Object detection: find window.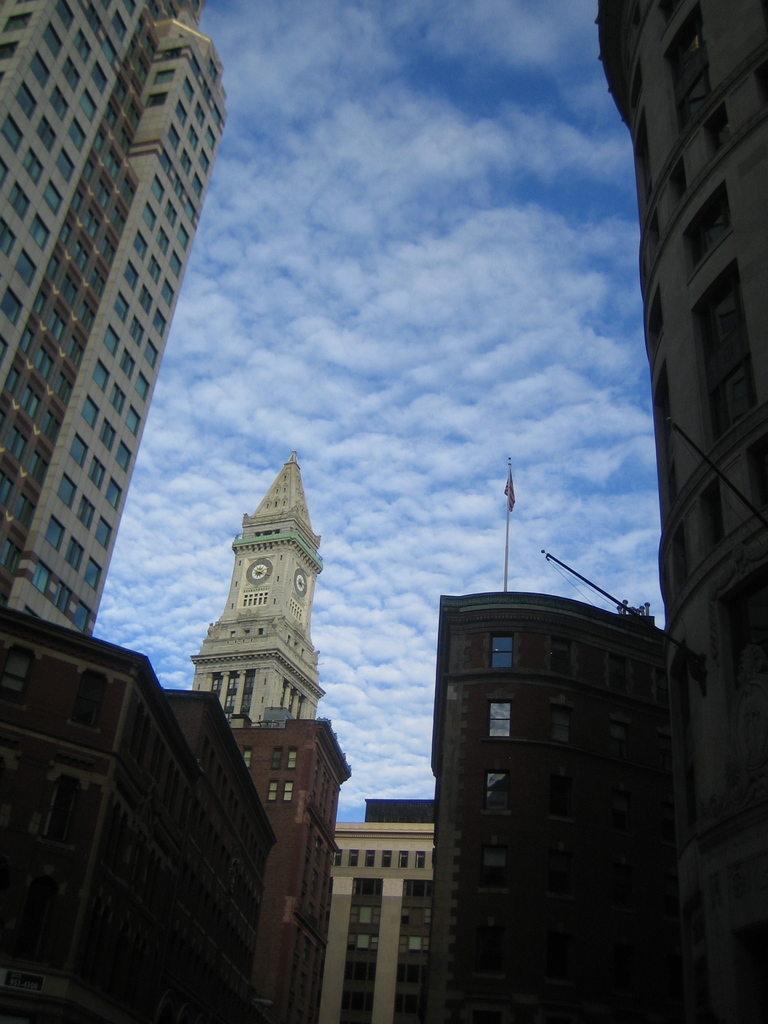
x1=644, y1=286, x2=668, y2=369.
